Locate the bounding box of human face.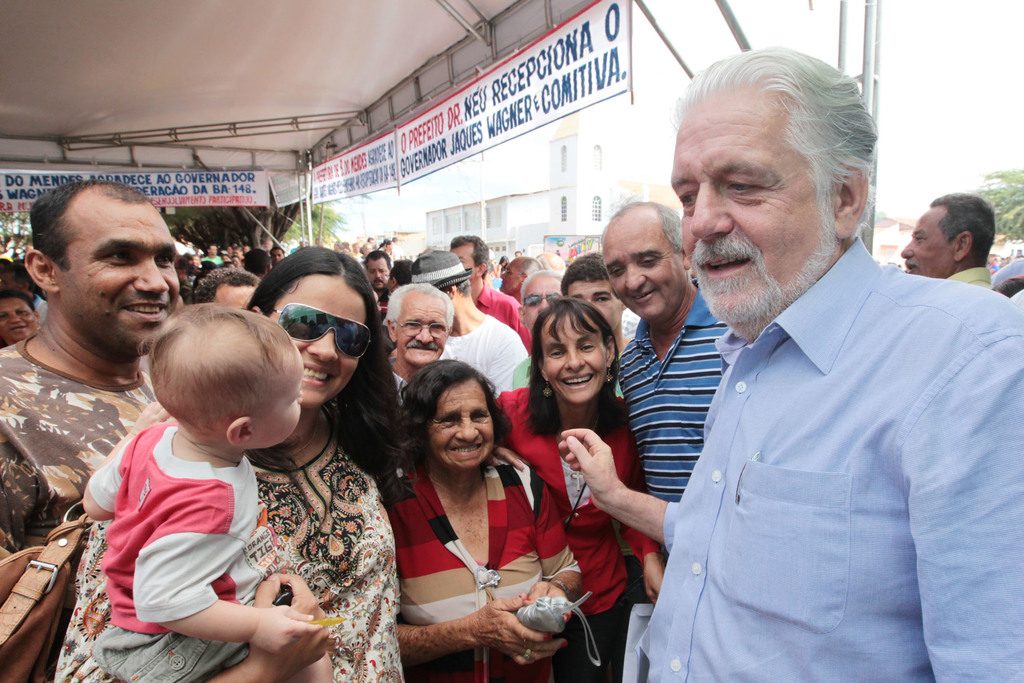
Bounding box: x1=540, y1=312, x2=606, y2=407.
